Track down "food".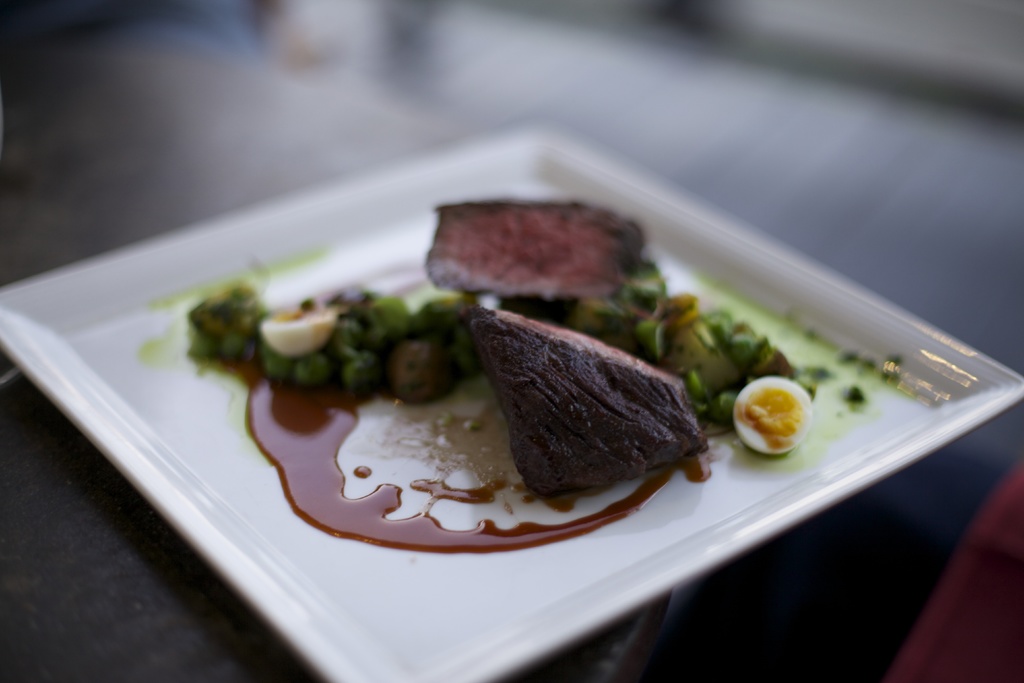
Tracked to box(424, 193, 645, 308).
